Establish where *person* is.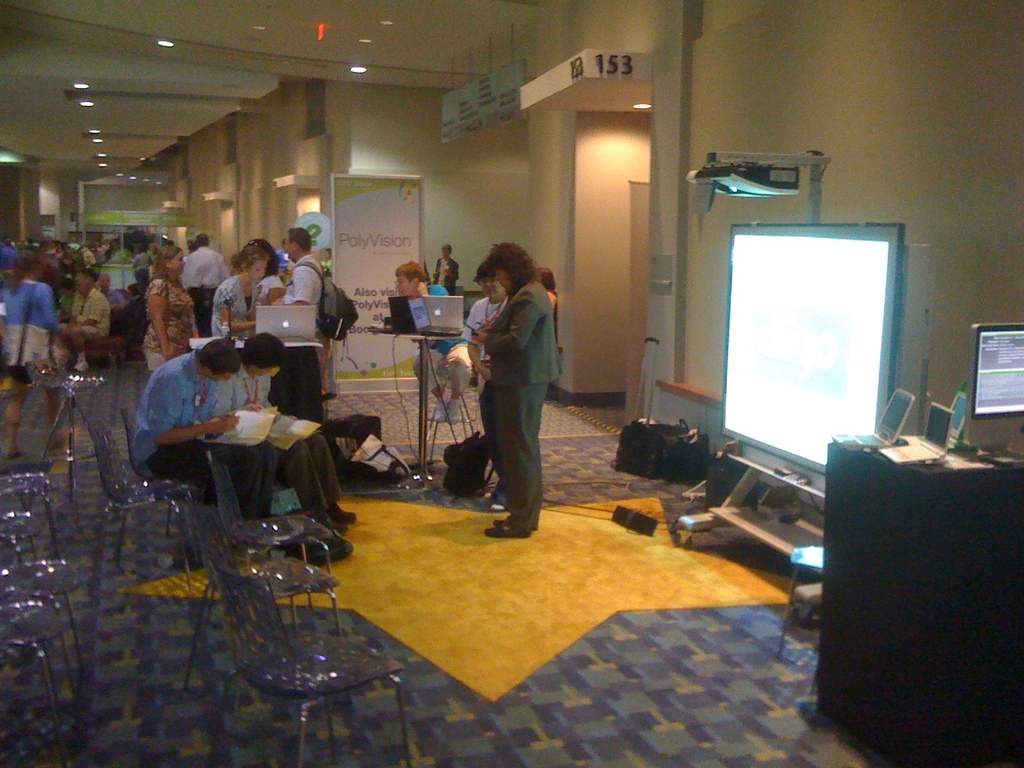
Established at crop(124, 332, 303, 547).
